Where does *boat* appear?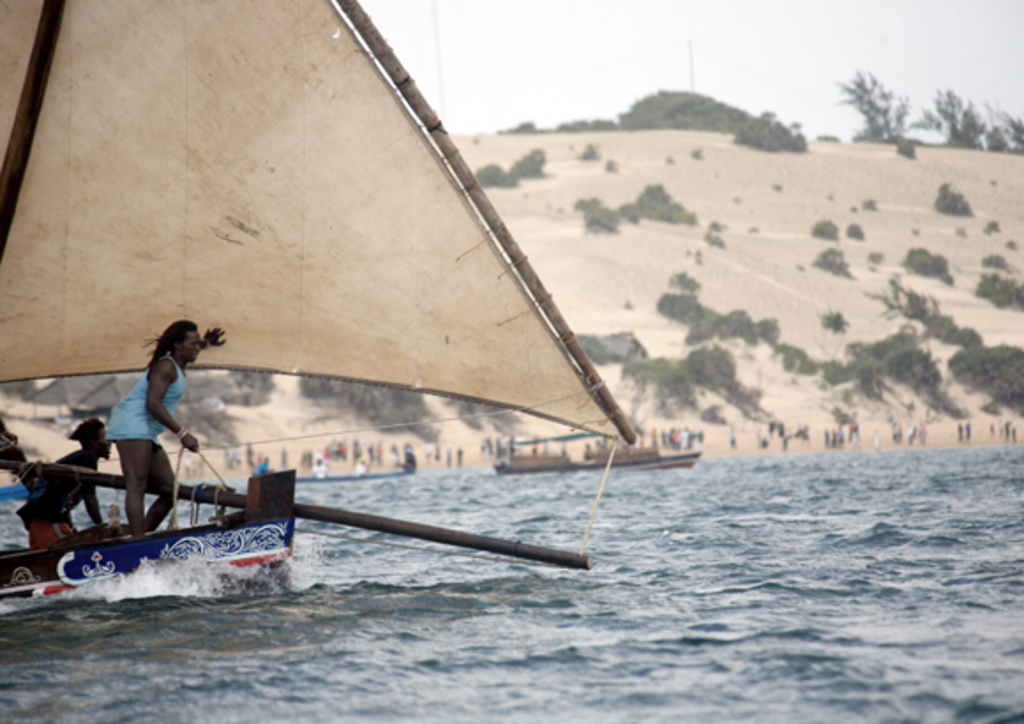
Appears at detection(0, 0, 634, 611).
